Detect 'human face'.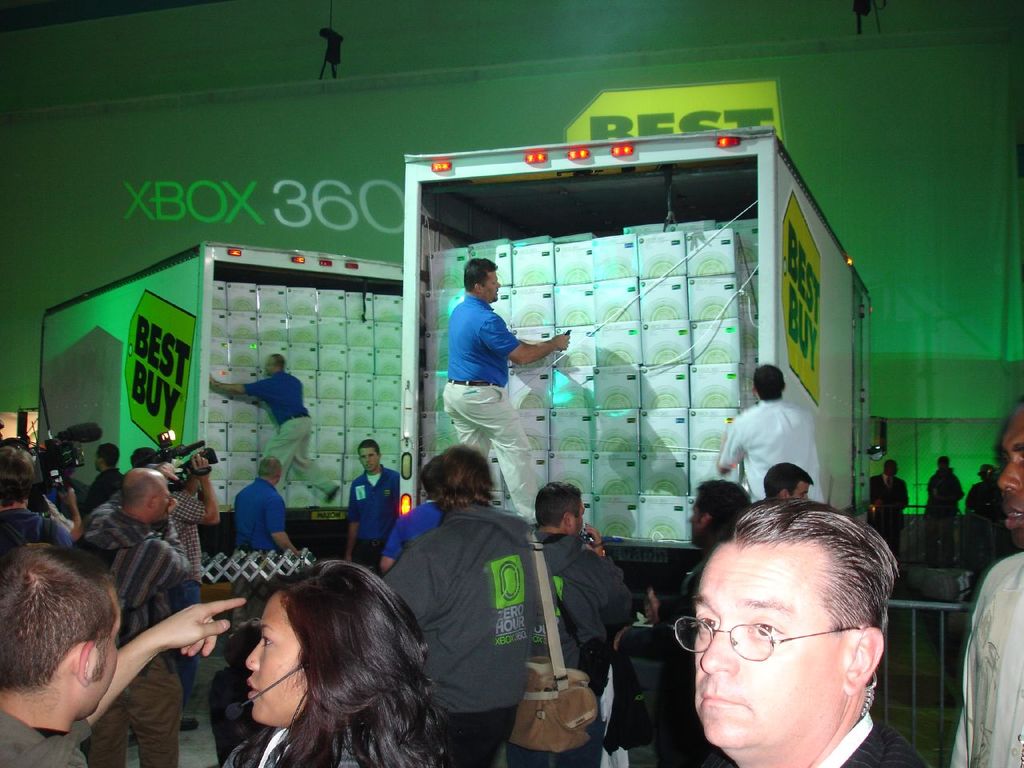
Detected at Rect(482, 269, 499, 303).
